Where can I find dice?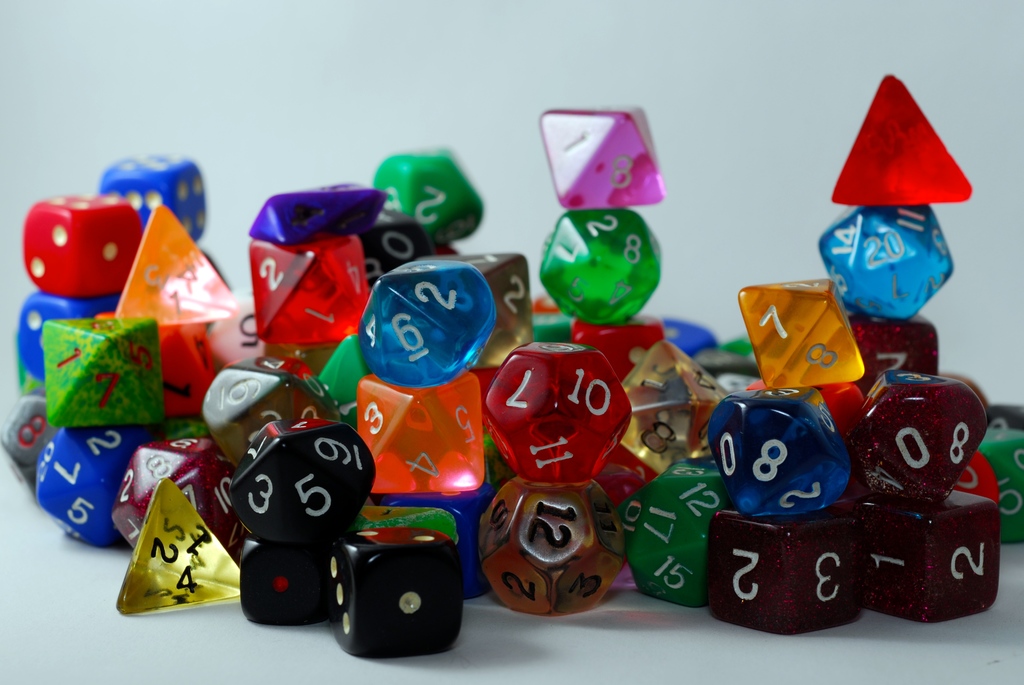
You can find it at box=[481, 484, 625, 614].
